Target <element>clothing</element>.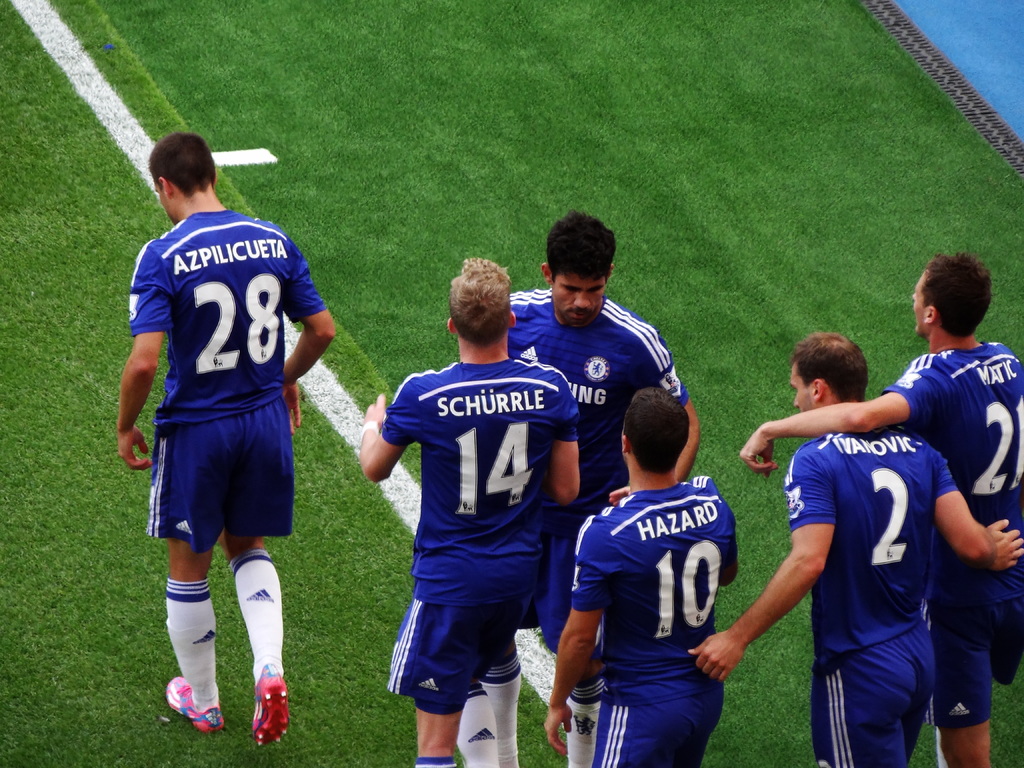
Target region: {"x1": 126, "y1": 209, "x2": 332, "y2": 560}.
